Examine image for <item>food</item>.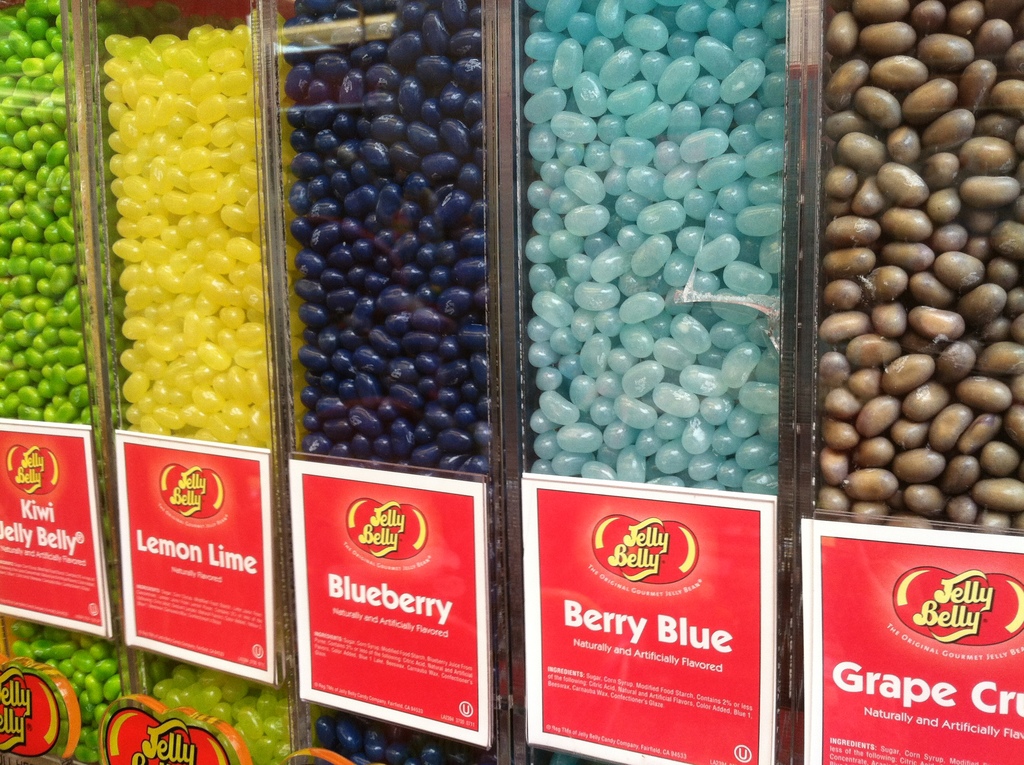
Examination result: x1=522, y1=1, x2=791, y2=764.
